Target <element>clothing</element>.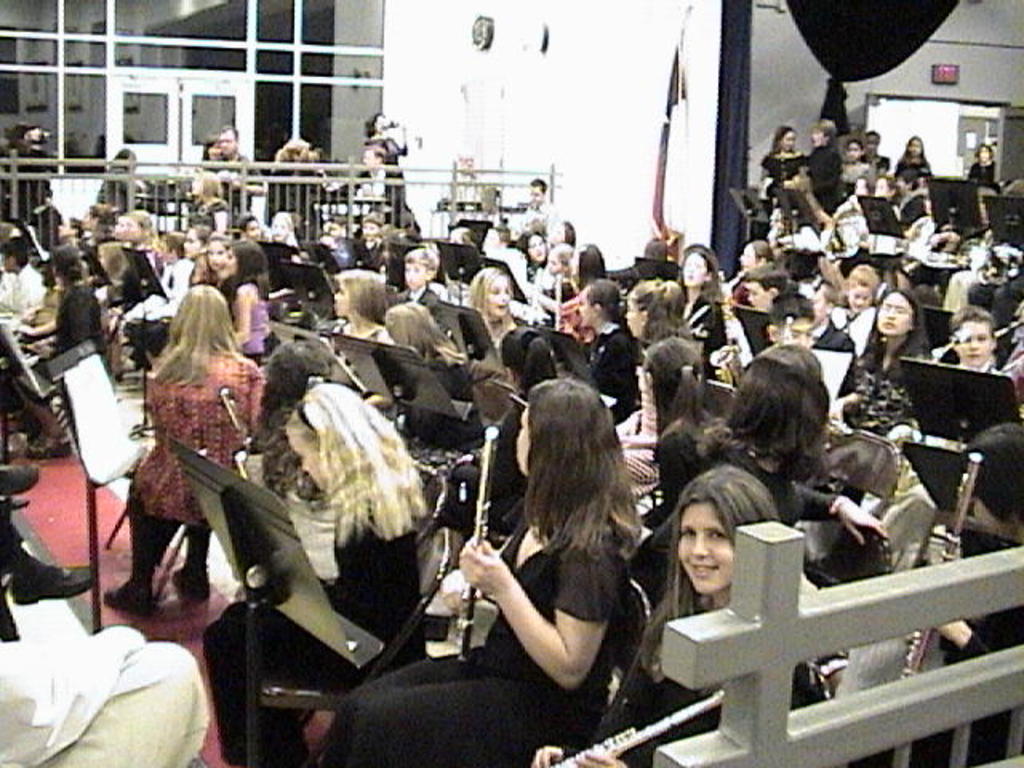
Target region: x1=362, y1=134, x2=405, y2=162.
